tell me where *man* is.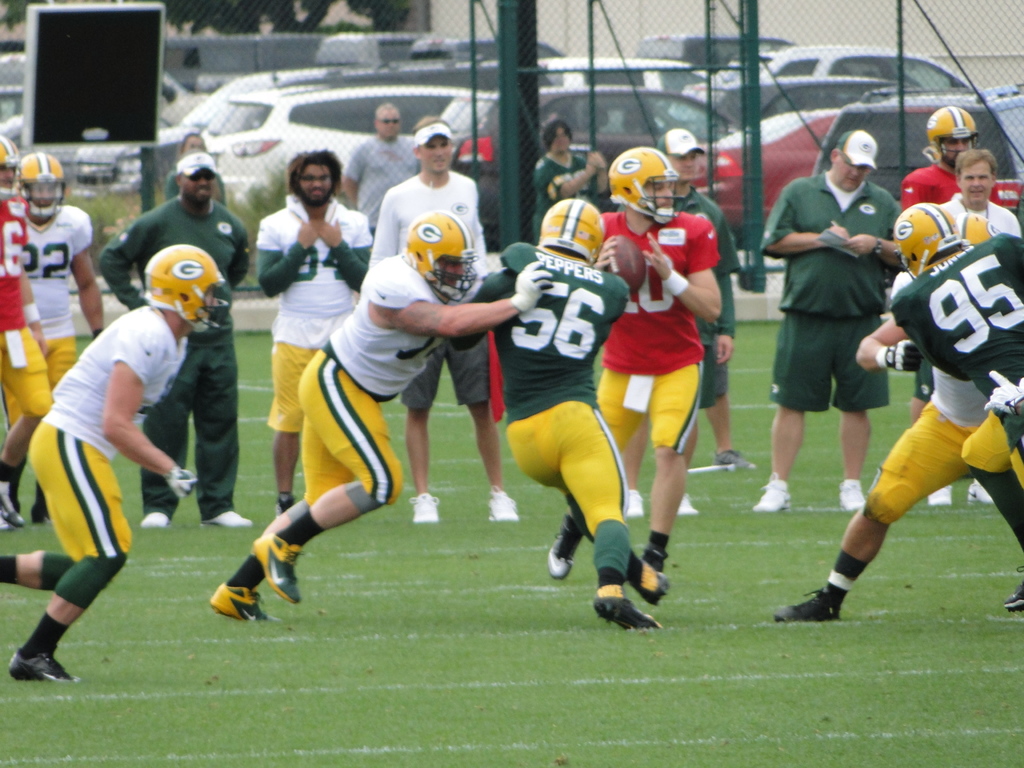
*man* is at 369/118/525/532.
